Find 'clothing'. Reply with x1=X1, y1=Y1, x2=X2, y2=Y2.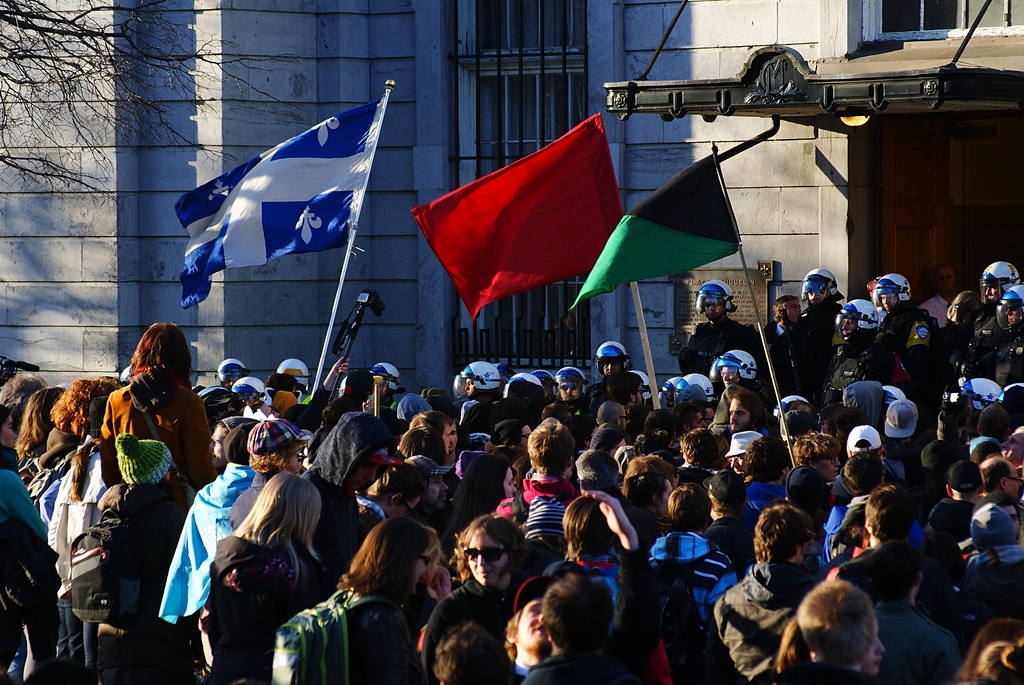
x1=548, y1=405, x2=588, y2=441.
